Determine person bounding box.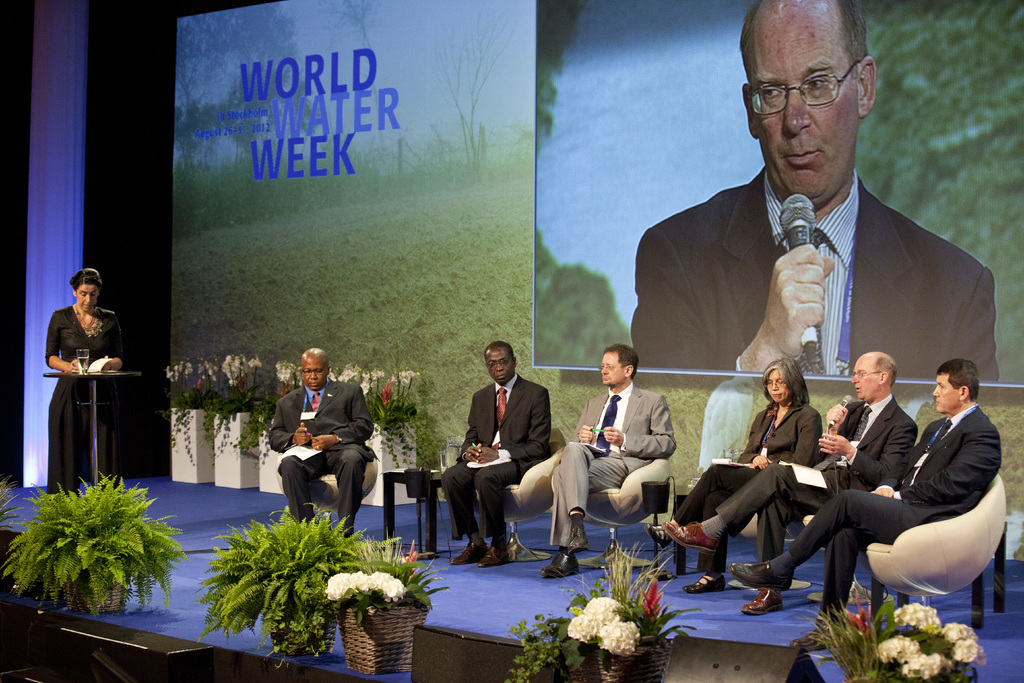
Determined: BBox(269, 345, 372, 525).
